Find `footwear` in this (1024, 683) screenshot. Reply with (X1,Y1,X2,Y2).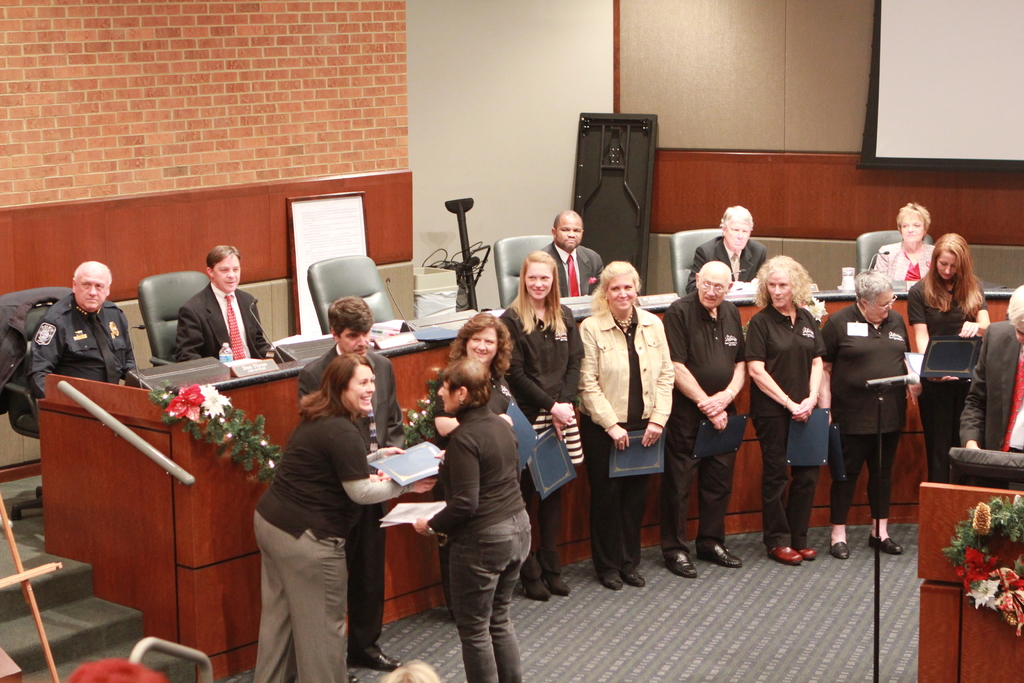
(348,646,403,673).
